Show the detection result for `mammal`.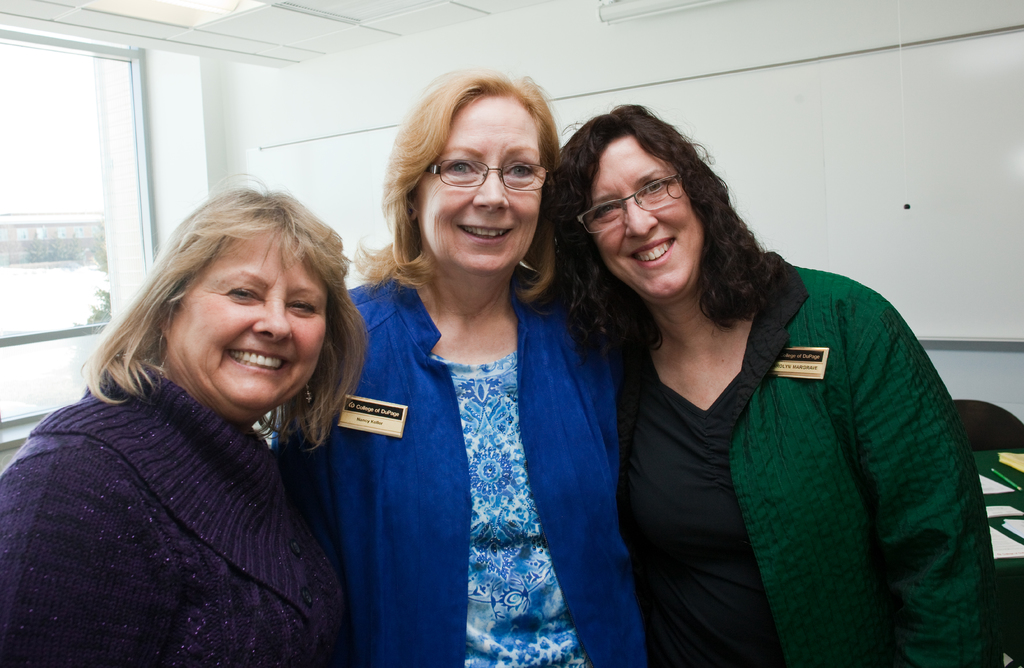
554,98,1005,667.
